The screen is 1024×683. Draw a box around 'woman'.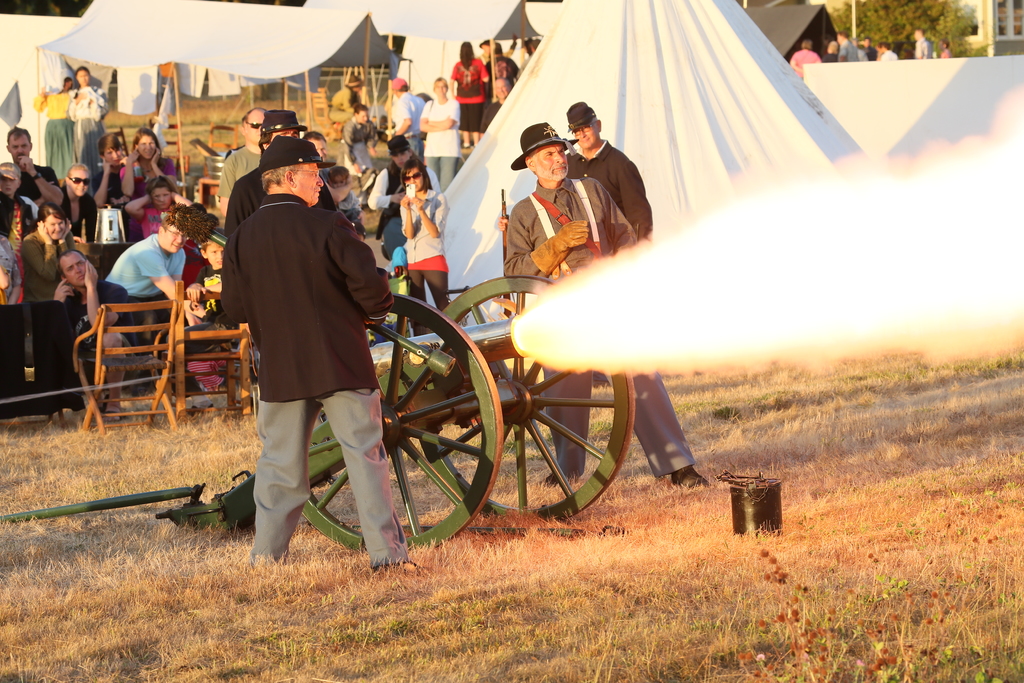
x1=14, y1=203, x2=83, y2=382.
